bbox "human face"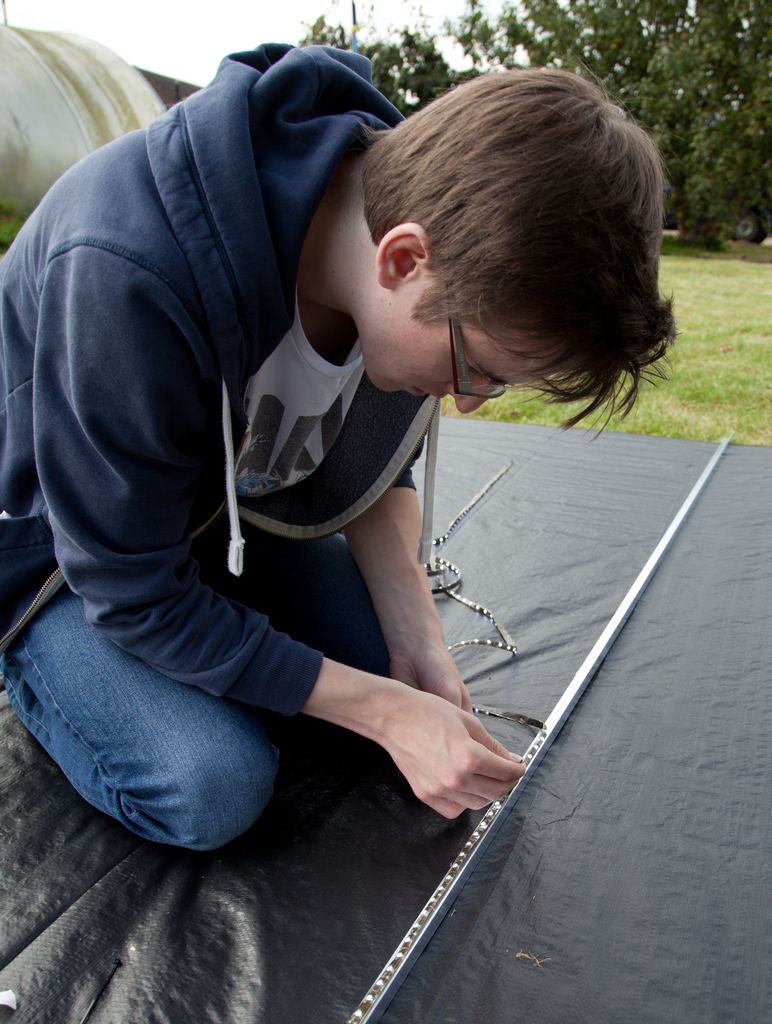
{"x1": 356, "y1": 280, "x2": 566, "y2": 410}
